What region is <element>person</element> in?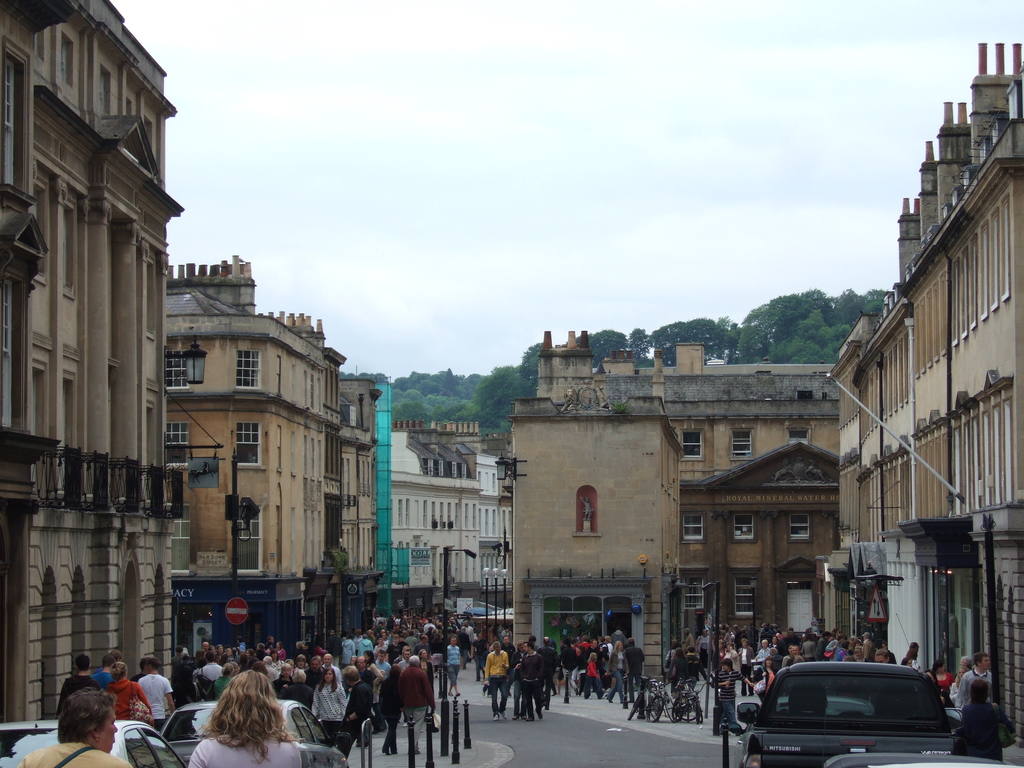
region(733, 634, 756, 694).
